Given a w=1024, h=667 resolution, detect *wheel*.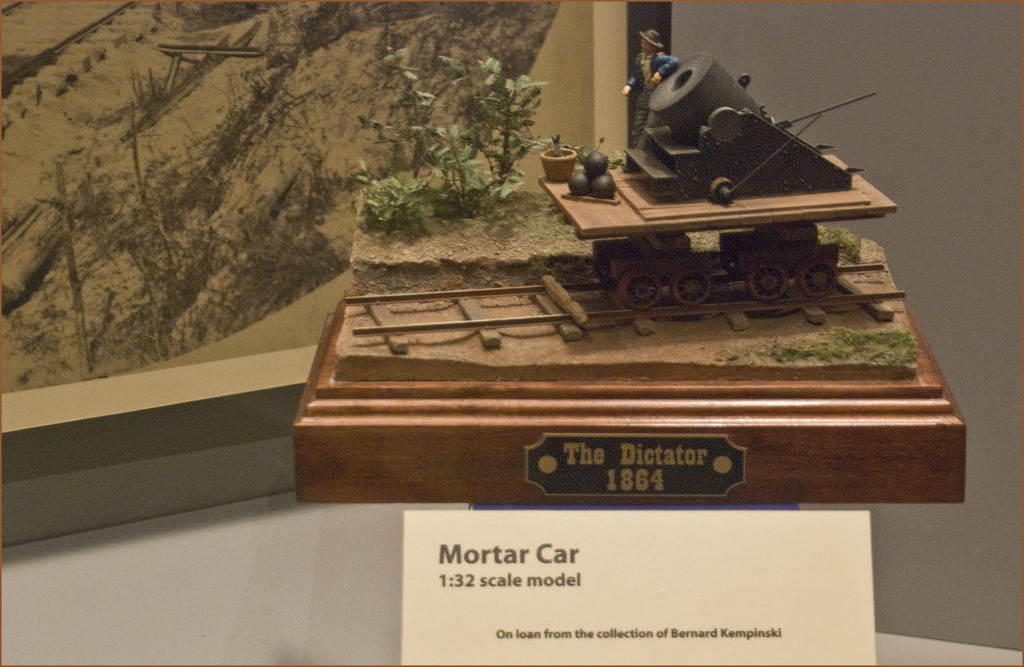
detection(798, 260, 840, 299).
